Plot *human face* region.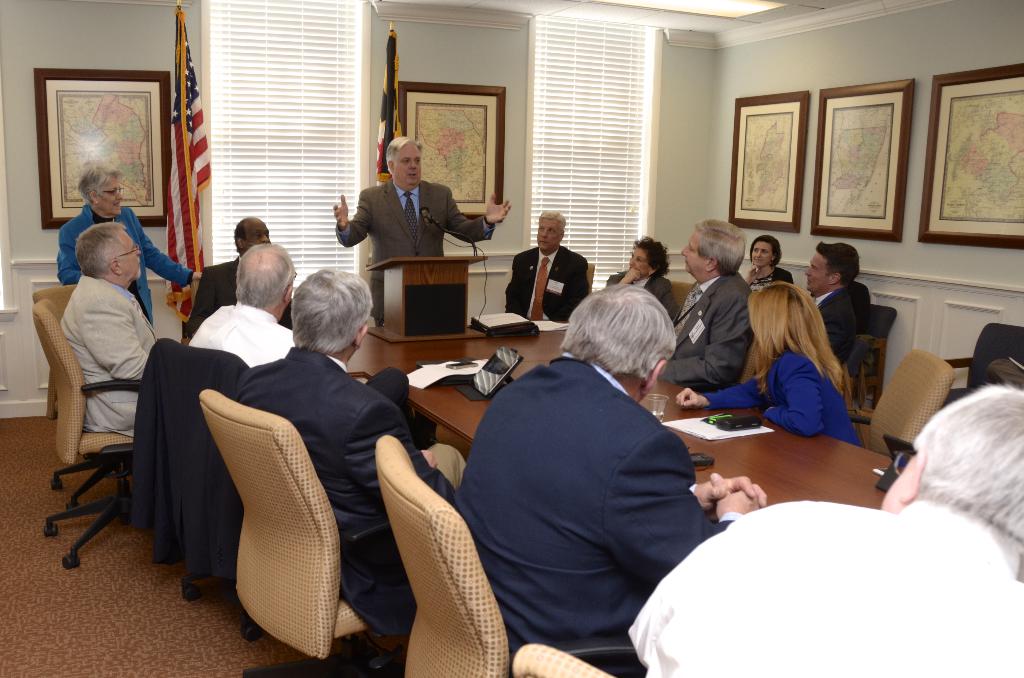
Plotted at bbox=[235, 218, 271, 247].
